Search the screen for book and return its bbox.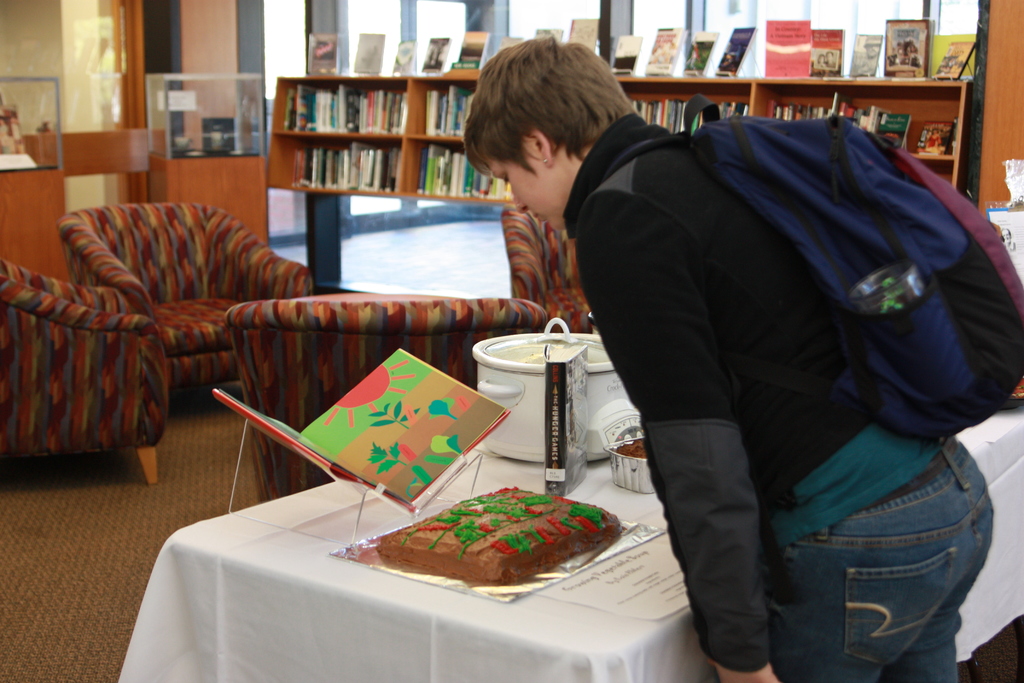
Found: BBox(916, 115, 956, 156).
